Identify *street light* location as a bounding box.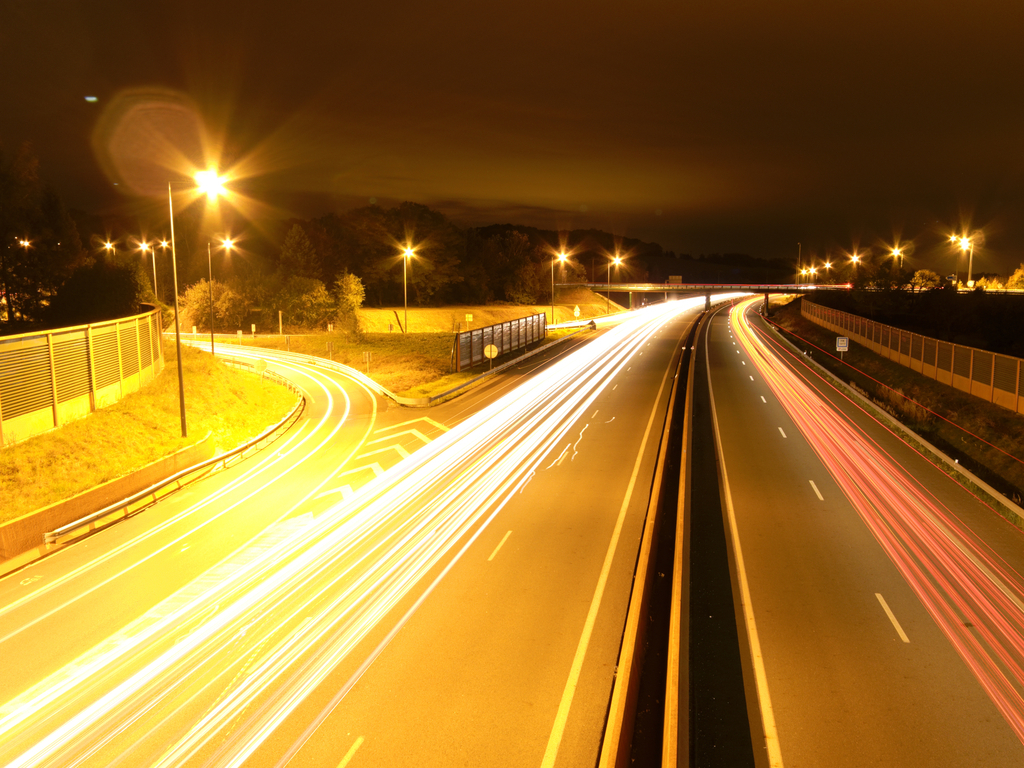
box(136, 233, 172, 304).
